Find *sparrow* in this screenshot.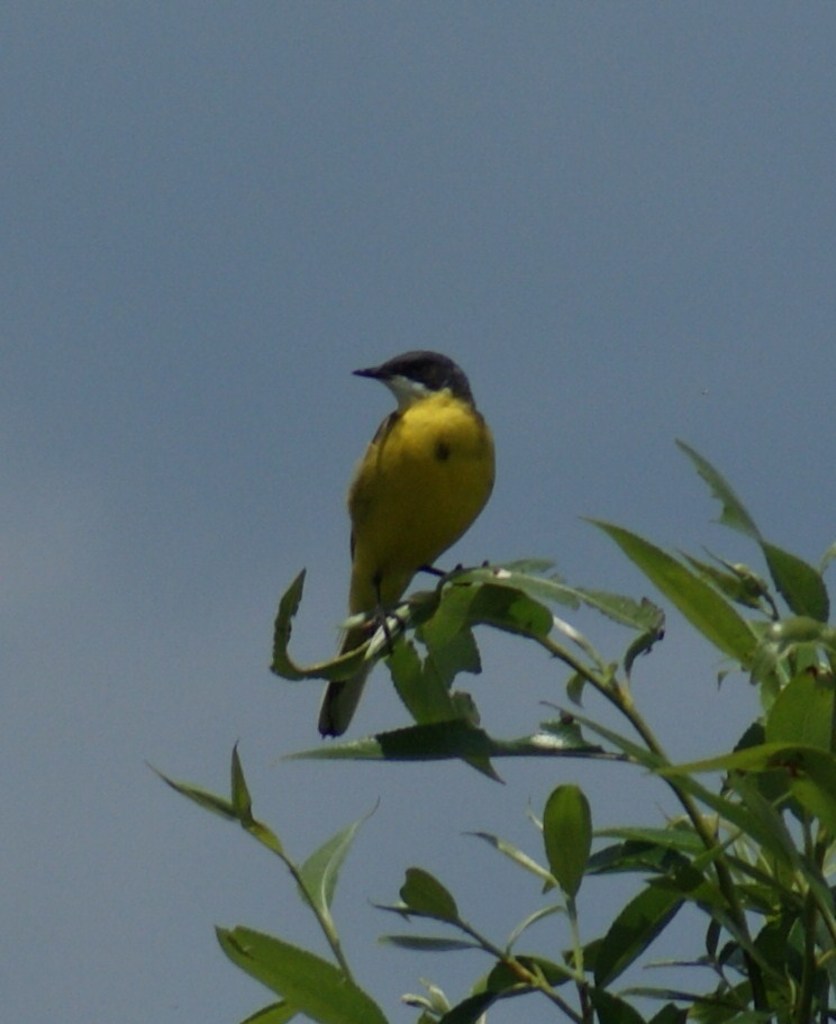
The bounding box for *sparrow* is bbox(314, 348, 502, 743).
